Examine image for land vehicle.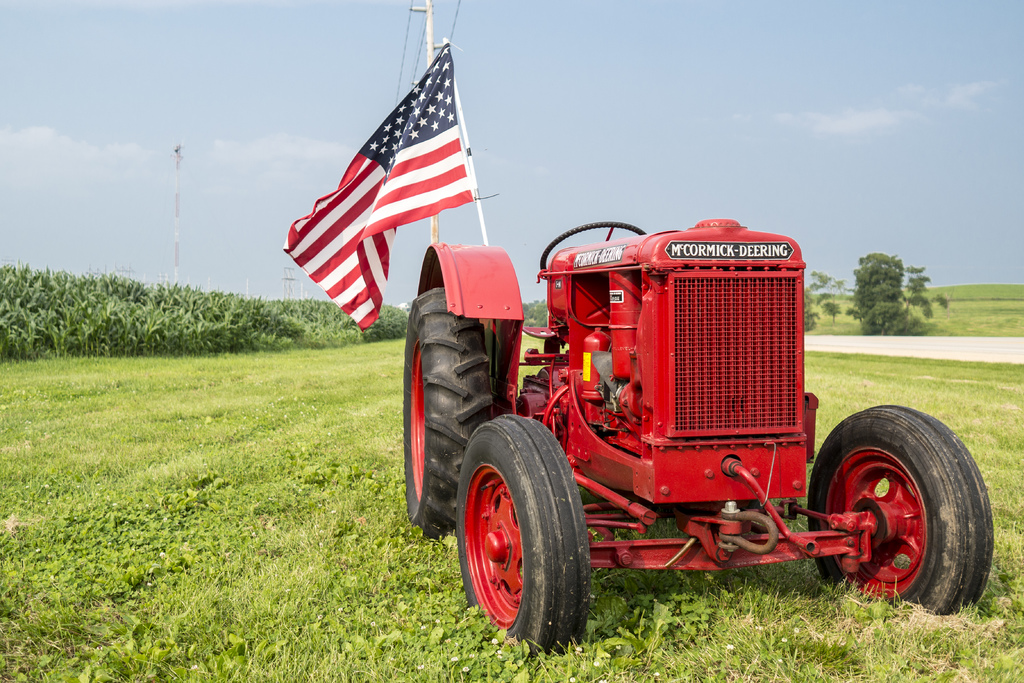
Examination result: x1=462, y1=220, x2=995, y2=652.
